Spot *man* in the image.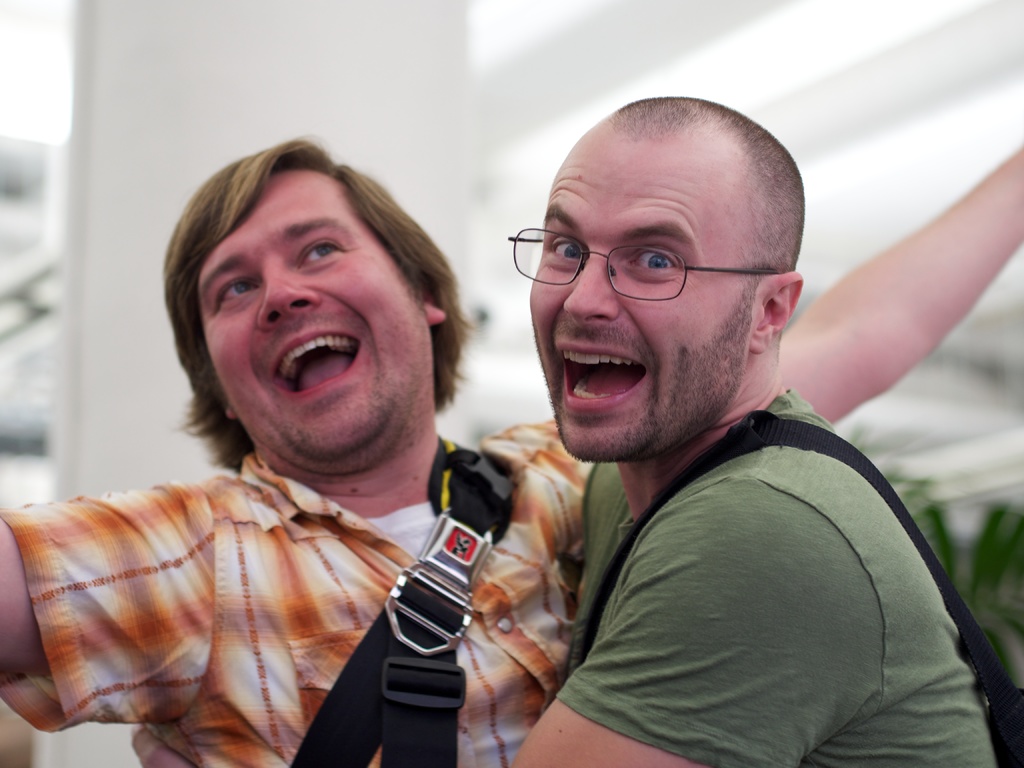
*man* found at {"x1": 0, "y1": 136, "x2": 1023, "y2": 767}.
